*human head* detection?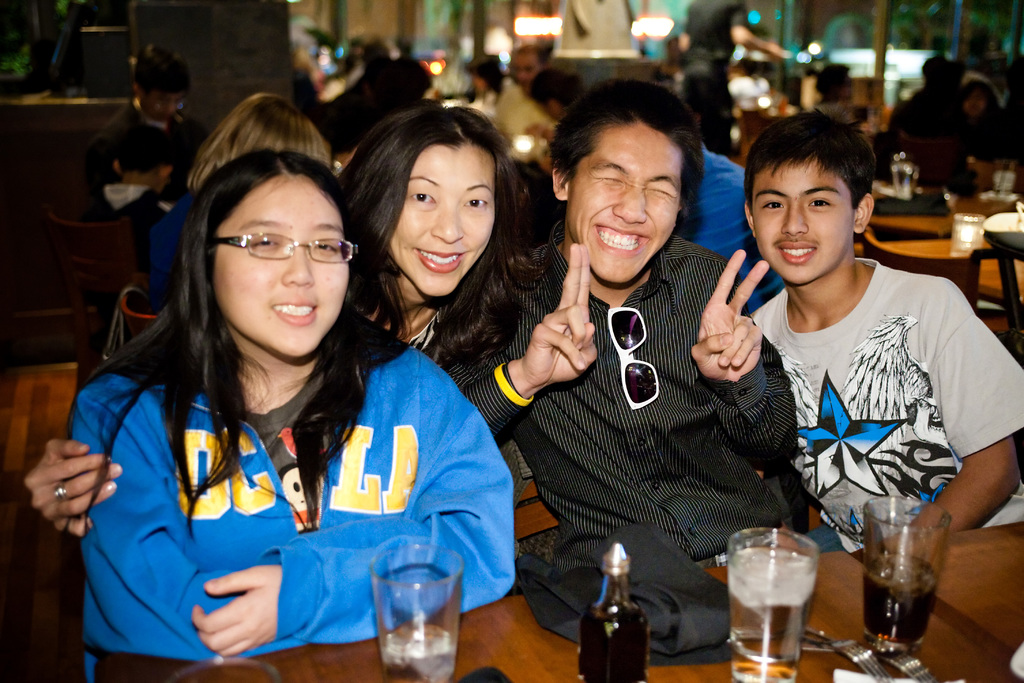
134, 49, 197, 121
